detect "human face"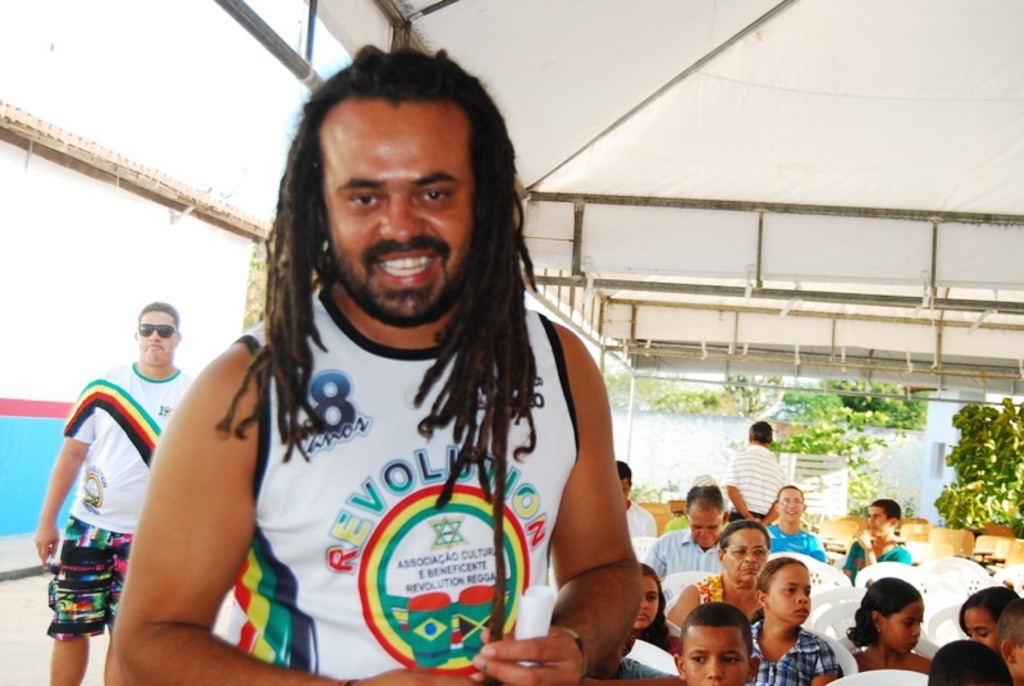
(left=630, top=568, right=663, bottom=639)
